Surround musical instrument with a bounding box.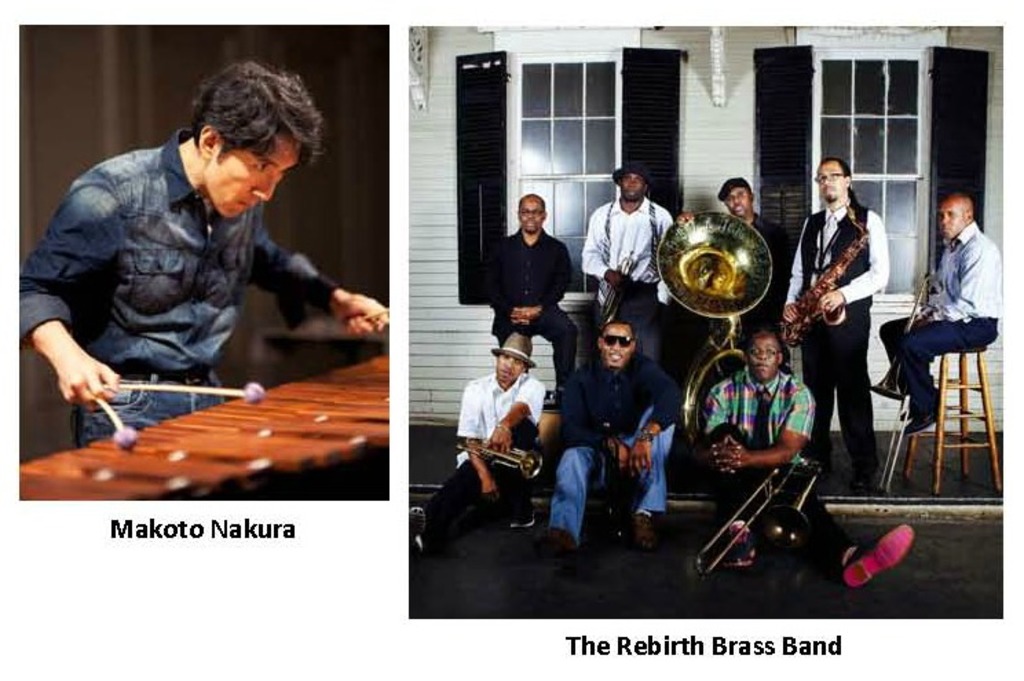
[867,268,940,398].
